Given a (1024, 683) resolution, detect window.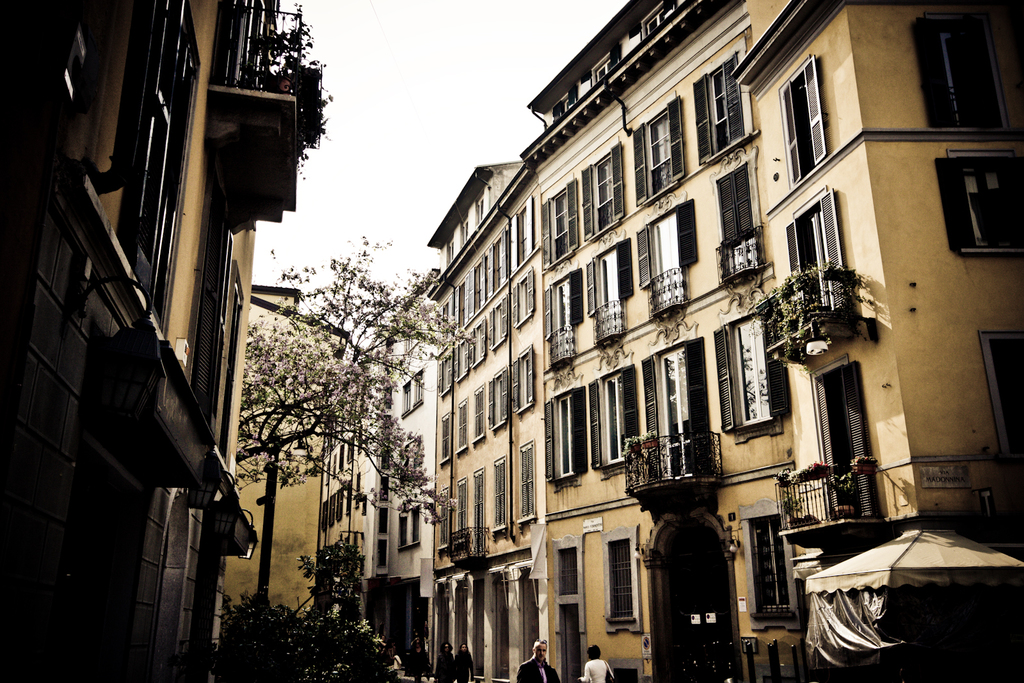
BBox(454, 400, 470, 455).
